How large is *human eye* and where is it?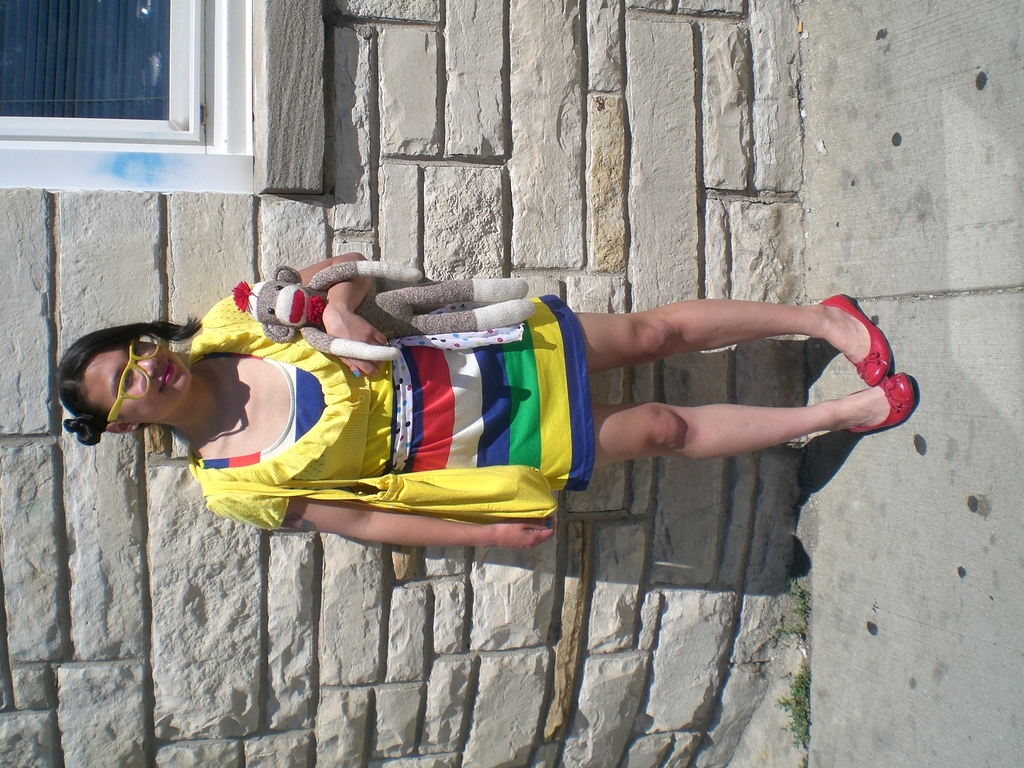
Bounding box: (x1=132, y1=335, x2=146, y2=362).
